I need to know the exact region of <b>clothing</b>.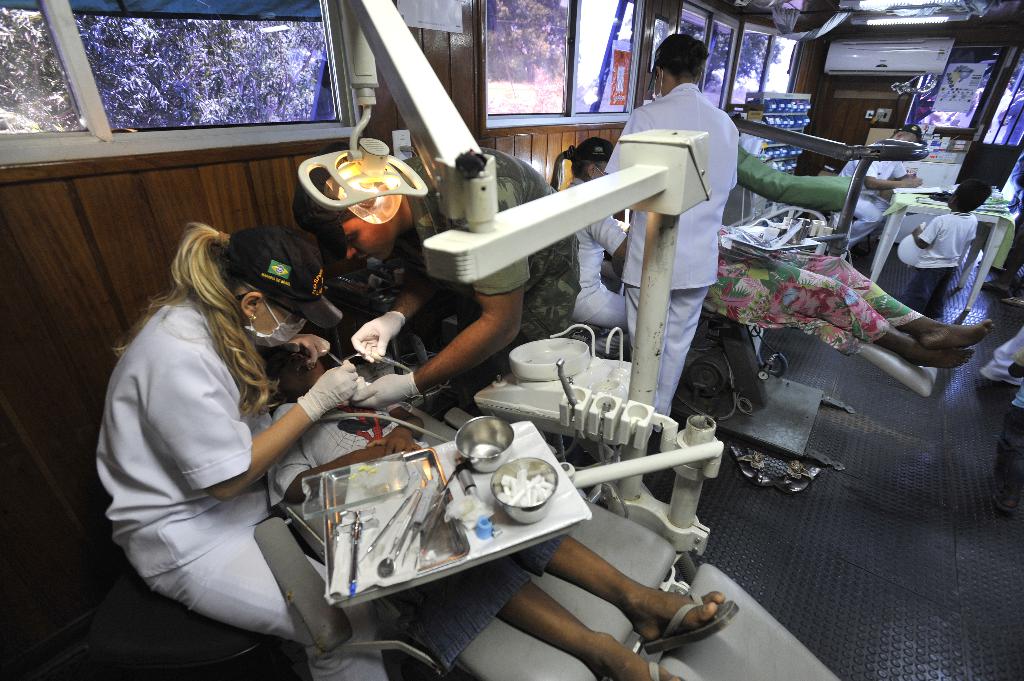
Region: {"x1": 84, "y1": 292, "x2": 473, "y2": 650}.
